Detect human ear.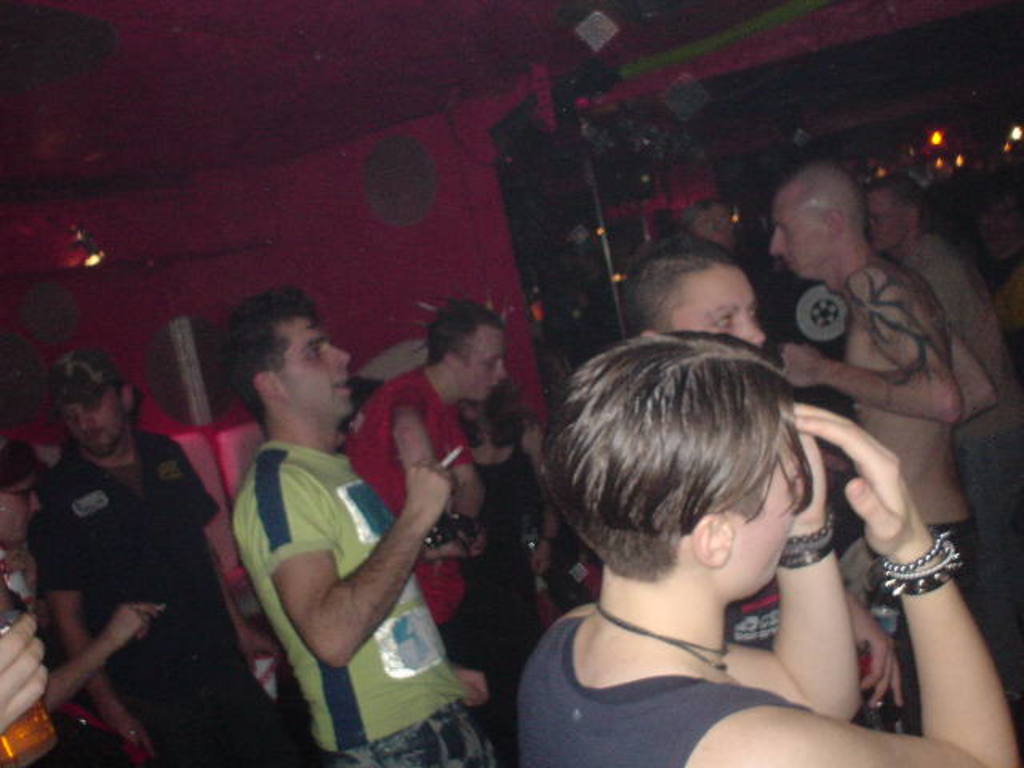
Detected at x1=253 y1=370 x2=282 y2=397.
